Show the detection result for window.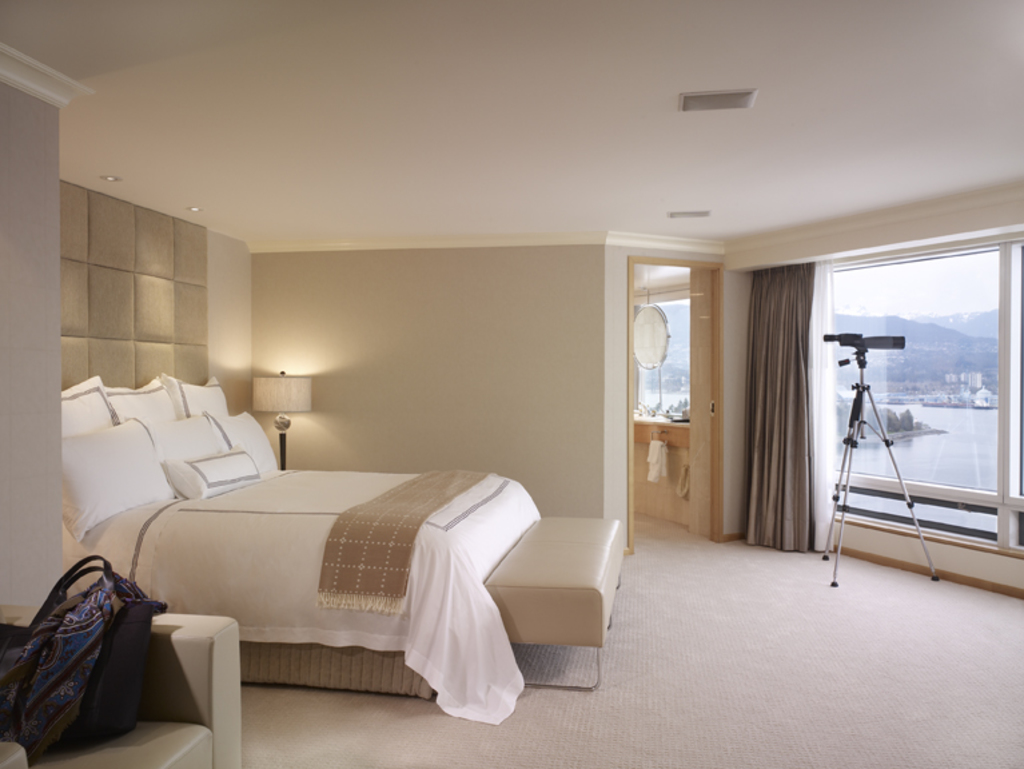
bbox=[629, 295, 689, 419].
